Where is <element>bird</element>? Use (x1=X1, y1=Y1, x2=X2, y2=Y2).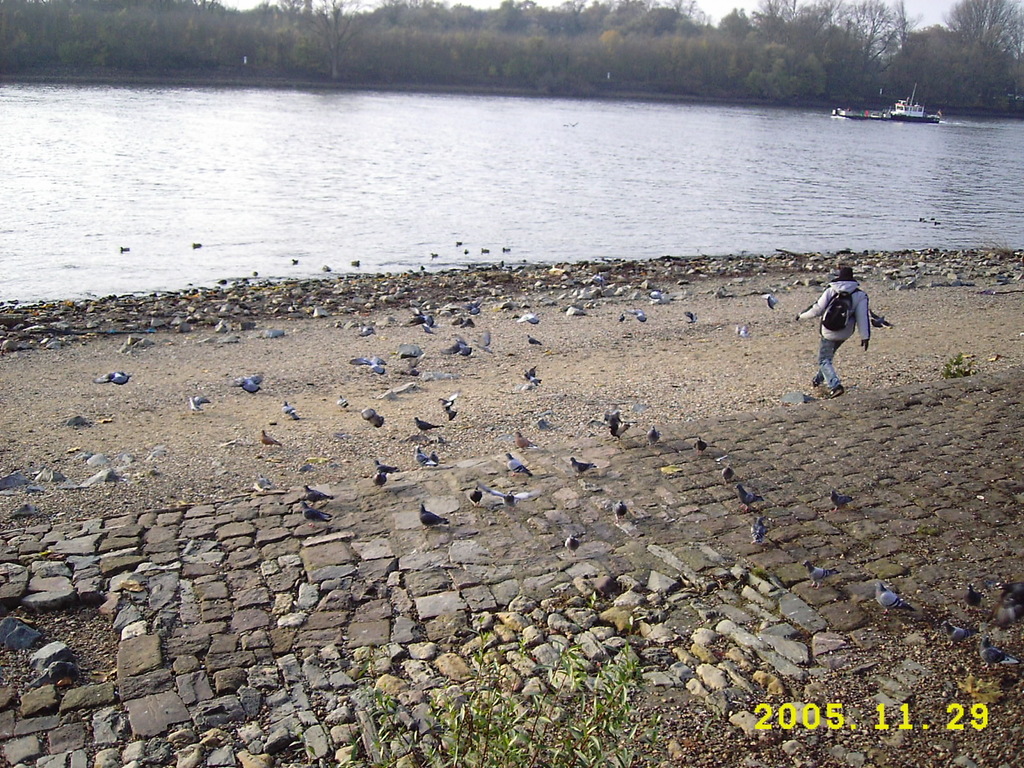
(x1=831, y1=490, x2=857, y2=509).
